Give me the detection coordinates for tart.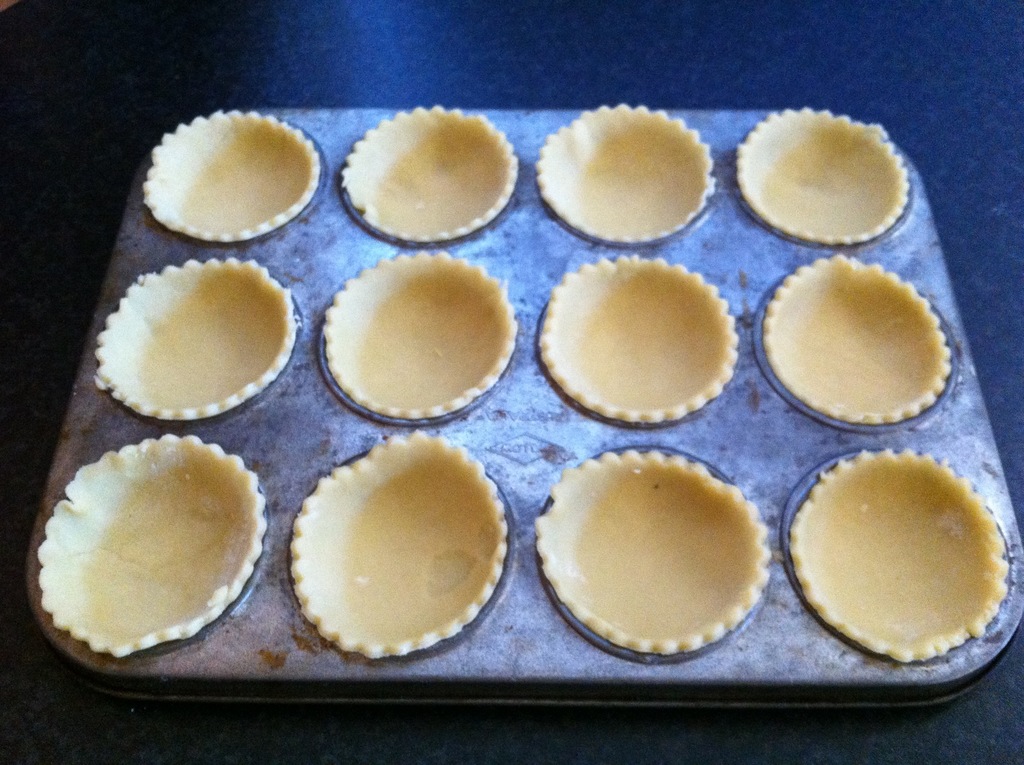
[x1=788, y1=451, x2=1012, y2=662].
